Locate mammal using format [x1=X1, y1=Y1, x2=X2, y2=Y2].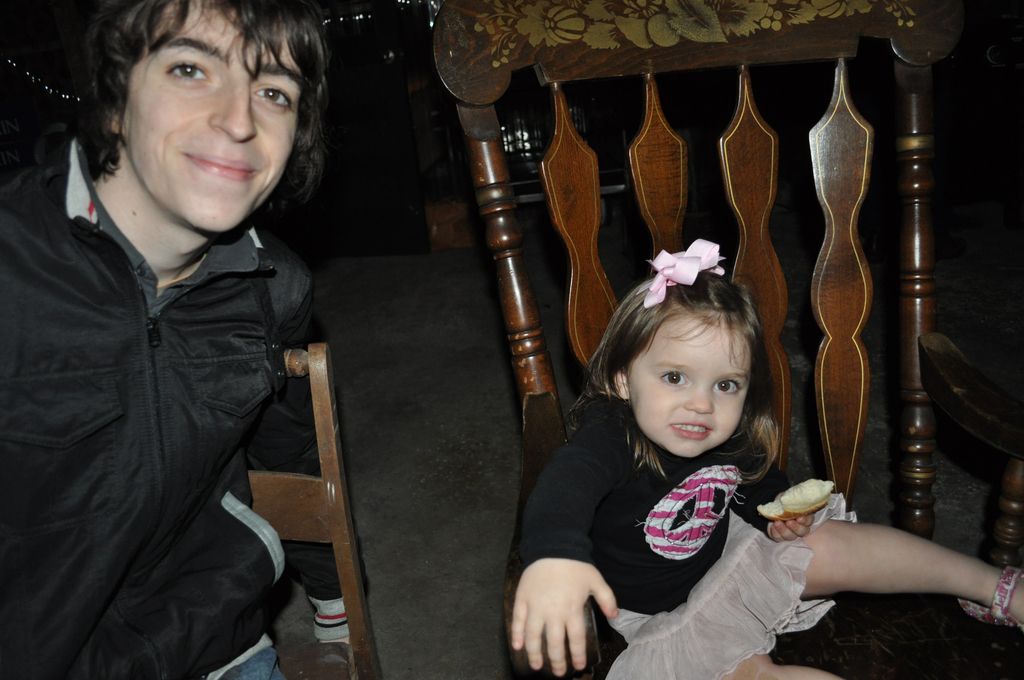
[x1=509, y1=232, x2=1023, y2=679].
